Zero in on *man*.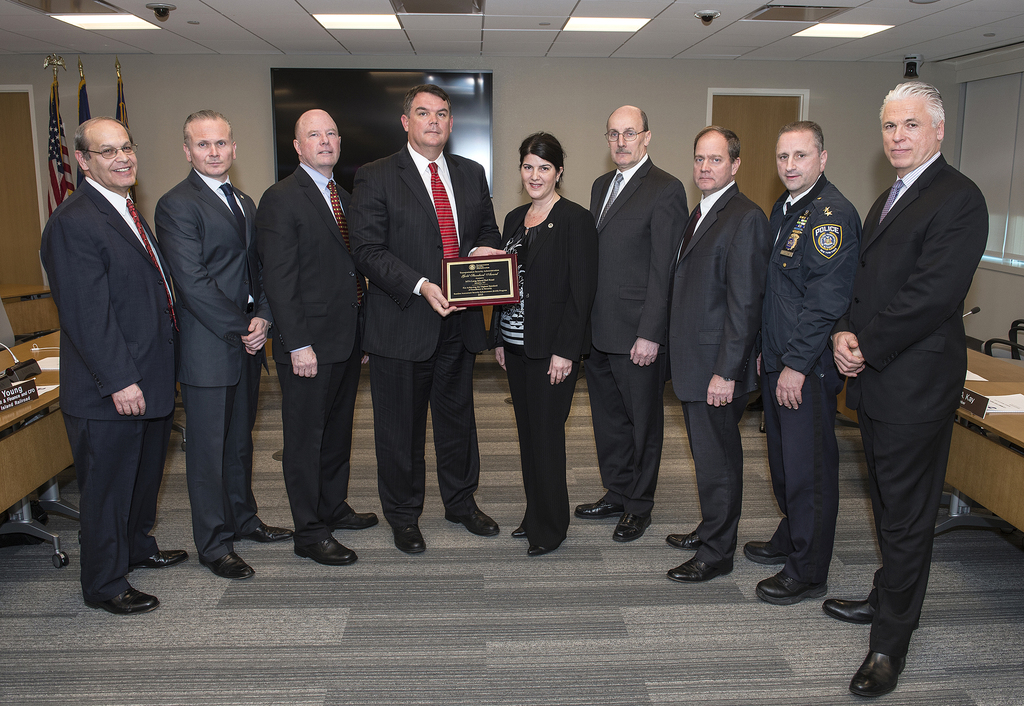
Zeroed in: detection(42, 113, 189, 614).
